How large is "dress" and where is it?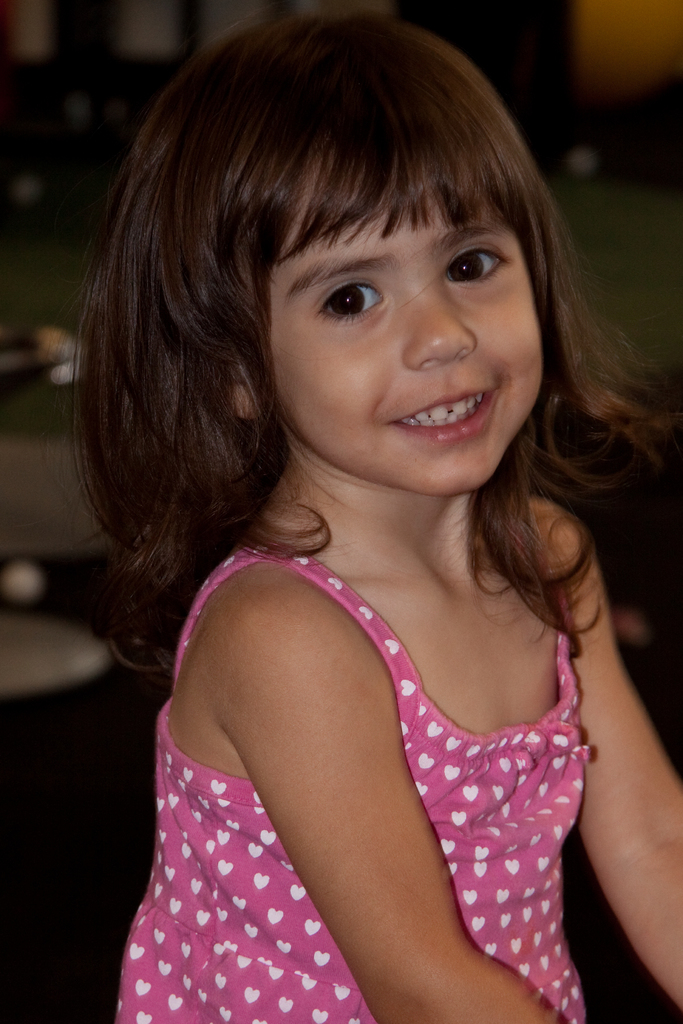
Bounding box: <region>113, 540, 595, 1023</region>.
